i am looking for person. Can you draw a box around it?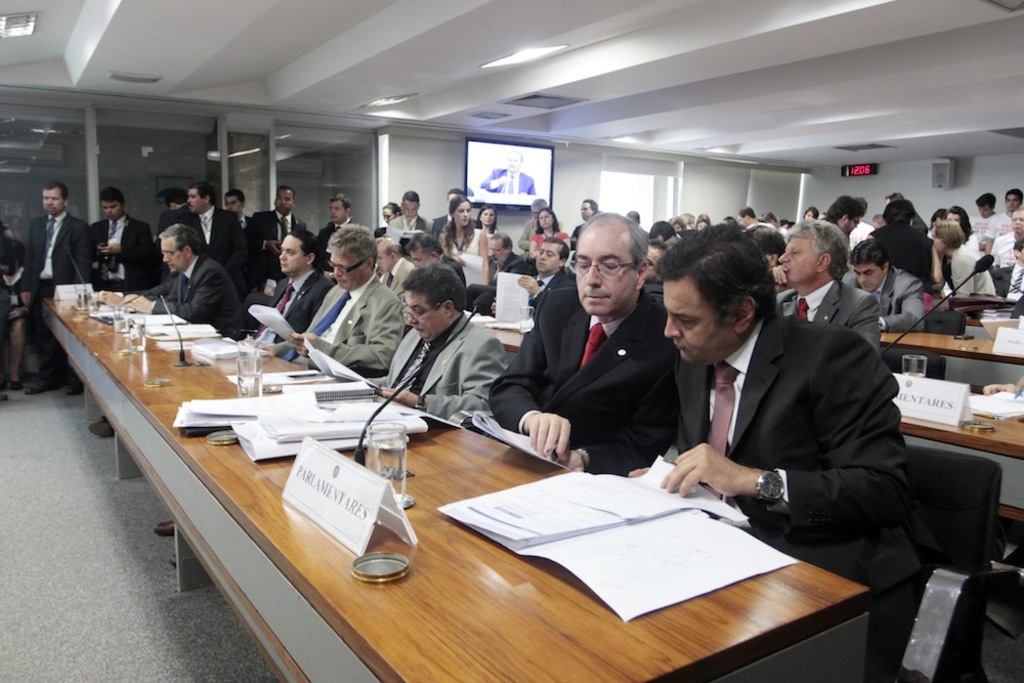
Sure, the bounding box is detection(427, 186, 469, 238).
